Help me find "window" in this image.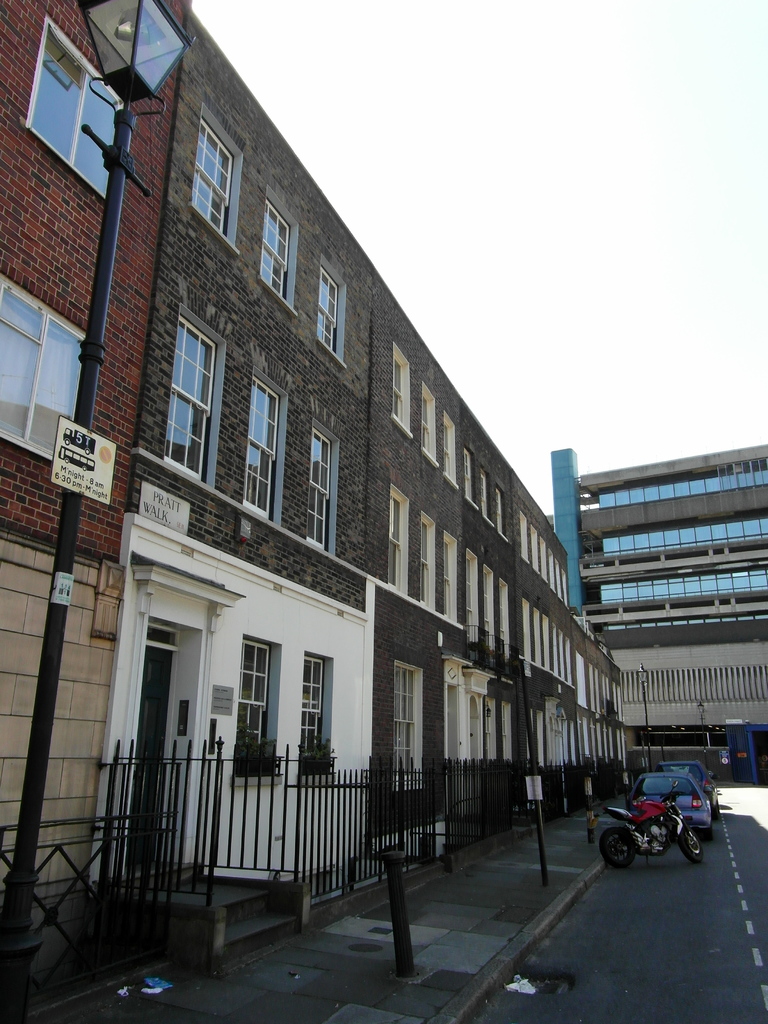
Found it: crop(316, 262, 342, 360).
